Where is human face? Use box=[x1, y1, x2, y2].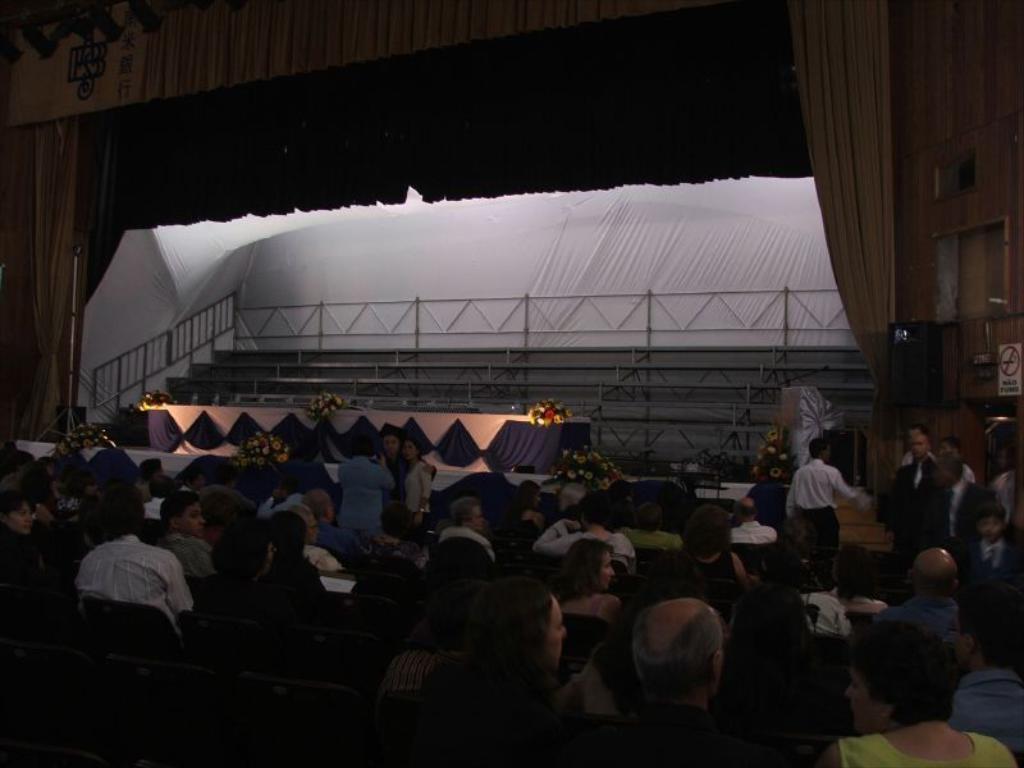
box=[471, 507, 485, 527].
